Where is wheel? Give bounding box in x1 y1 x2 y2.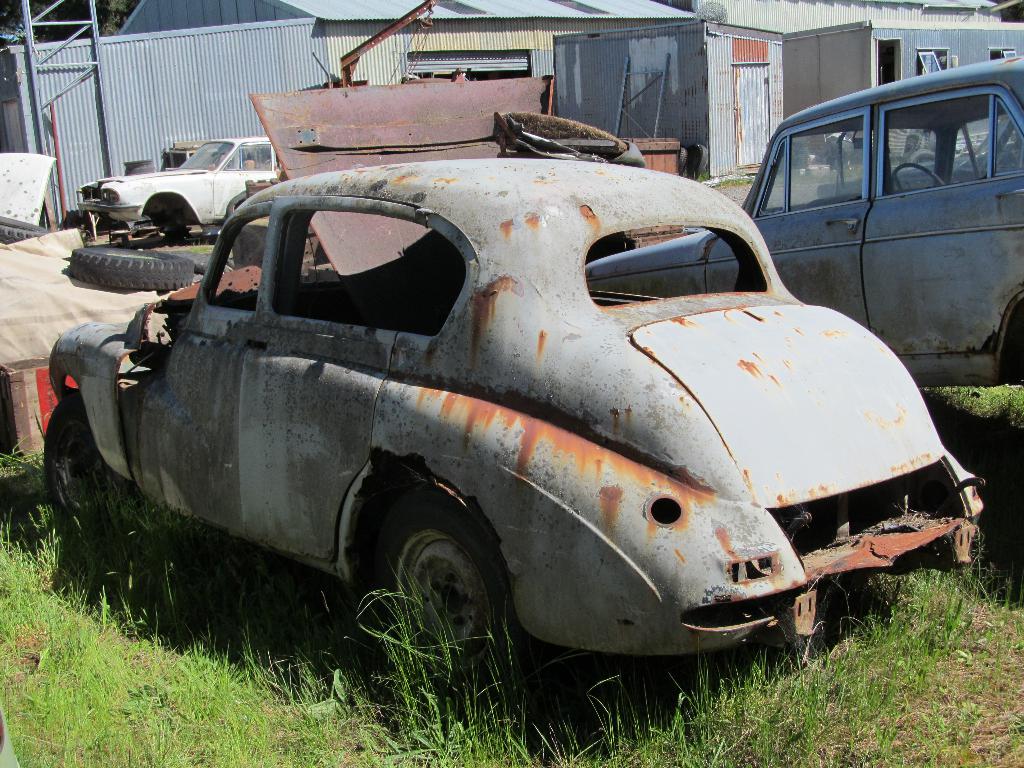
368 511 509 680.
